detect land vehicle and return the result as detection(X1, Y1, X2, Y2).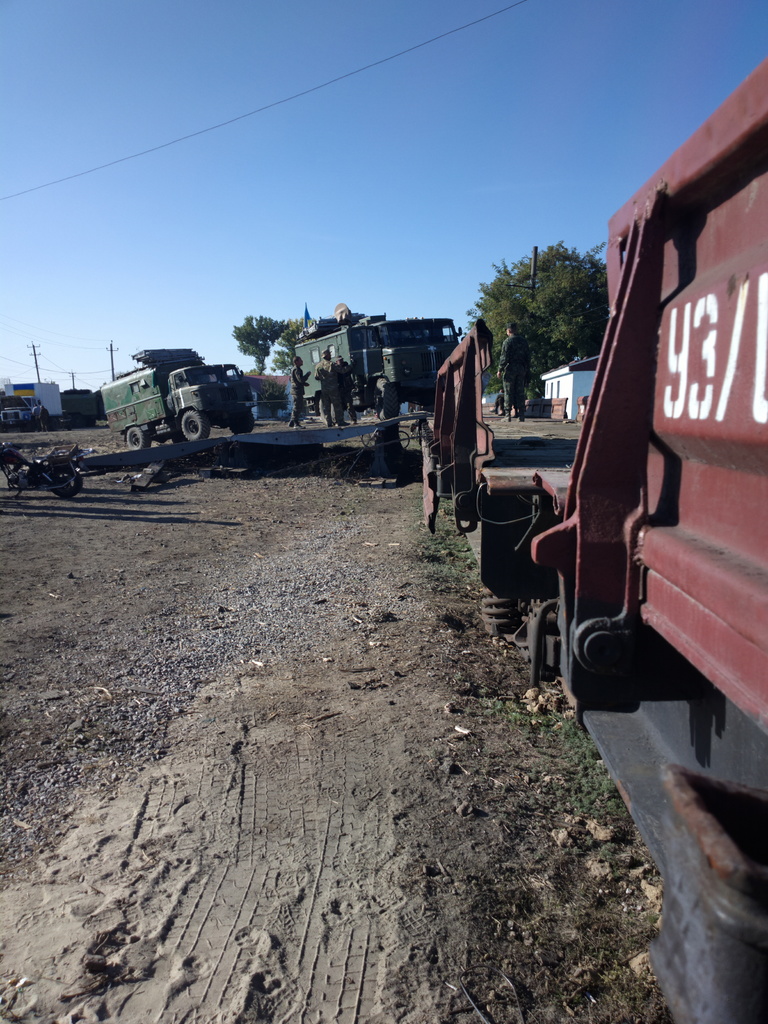
detection(0, 385, 63, 431).
